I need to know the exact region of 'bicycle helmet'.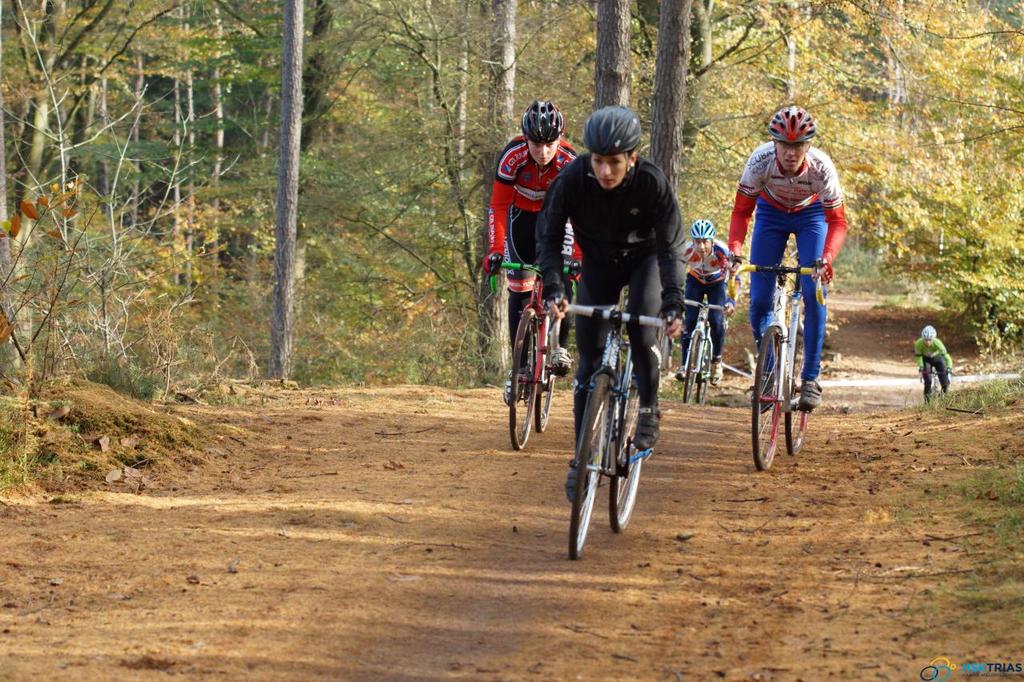
Region: [left=690, top=220, right=714, bottom=241].
